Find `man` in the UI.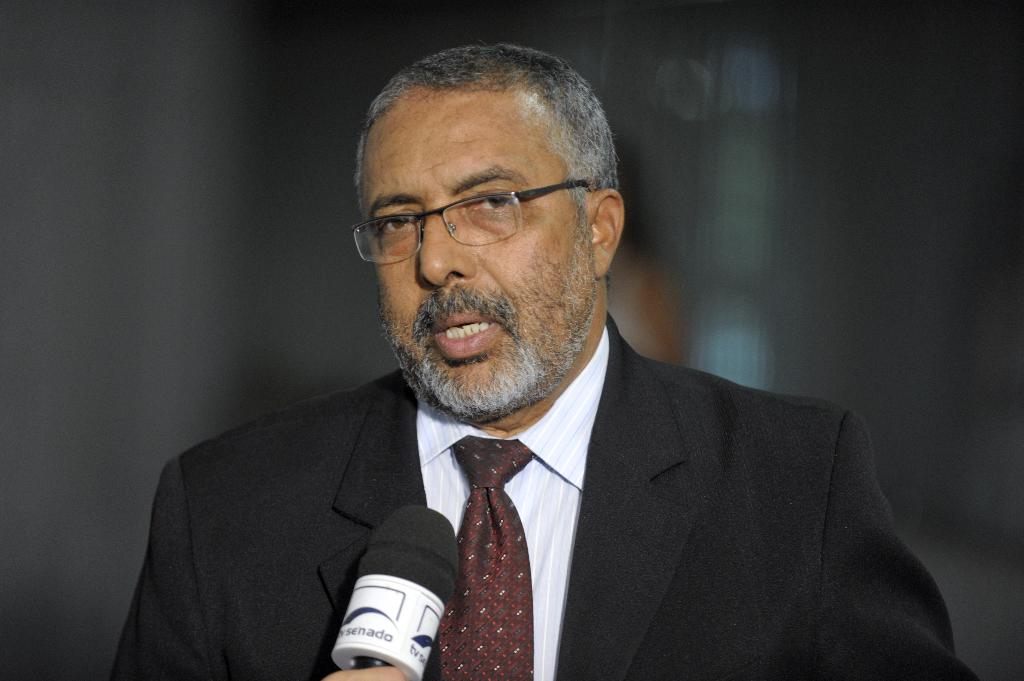
UI element at [125,58,959,669].
